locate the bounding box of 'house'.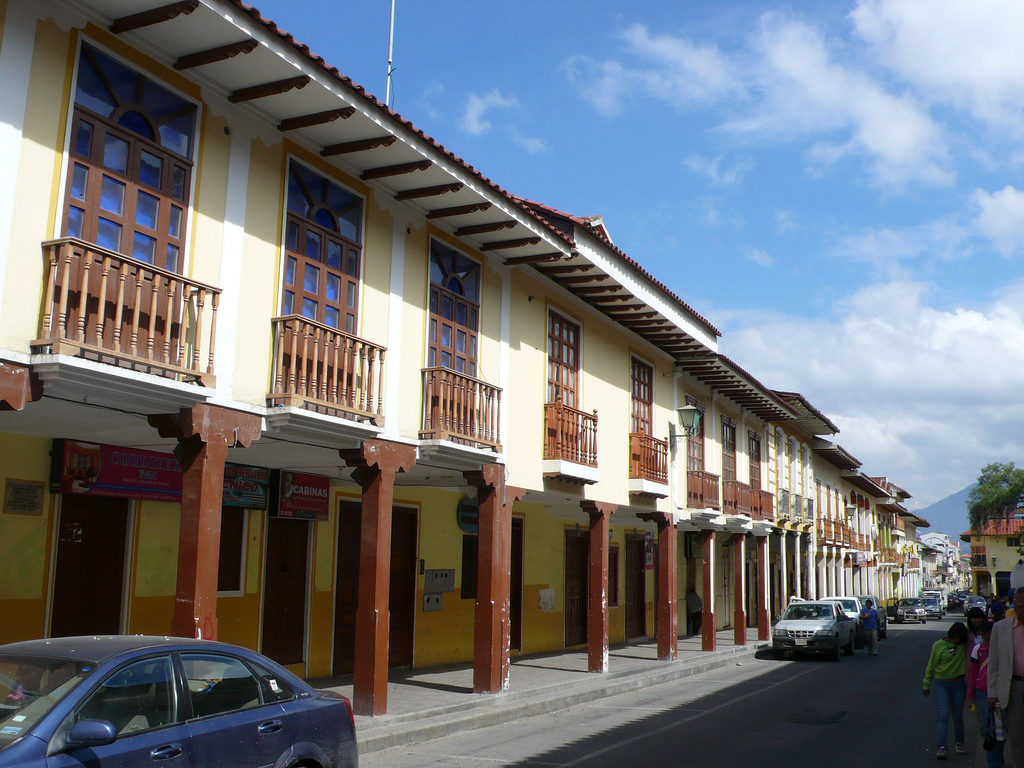
Bounding box: bbox(678, 356, 801, 644).
